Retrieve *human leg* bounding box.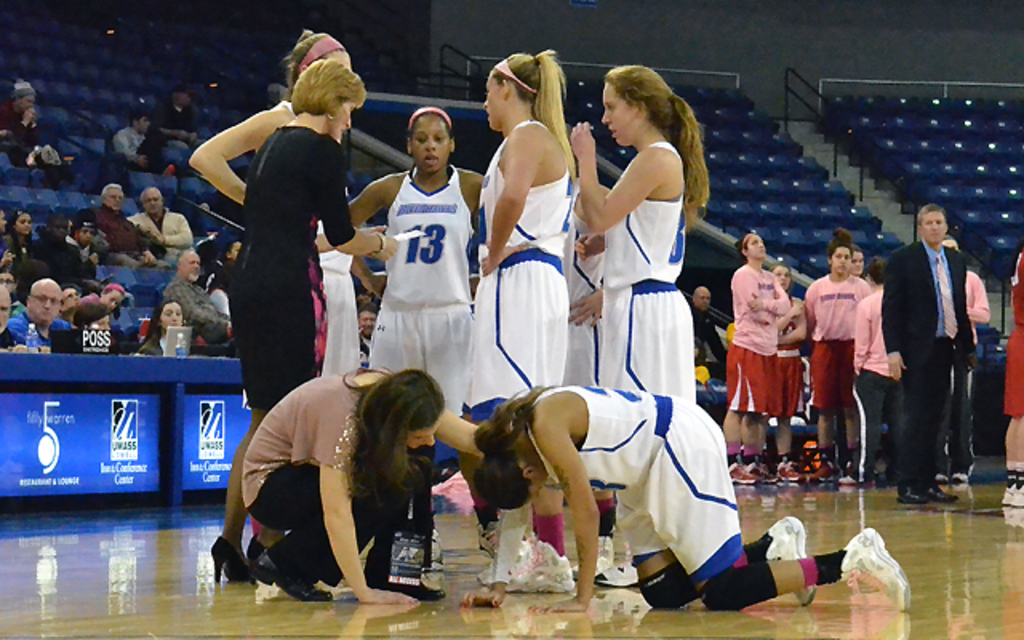
Bounding box: l=1016, t=416, r=1022, b=507.
